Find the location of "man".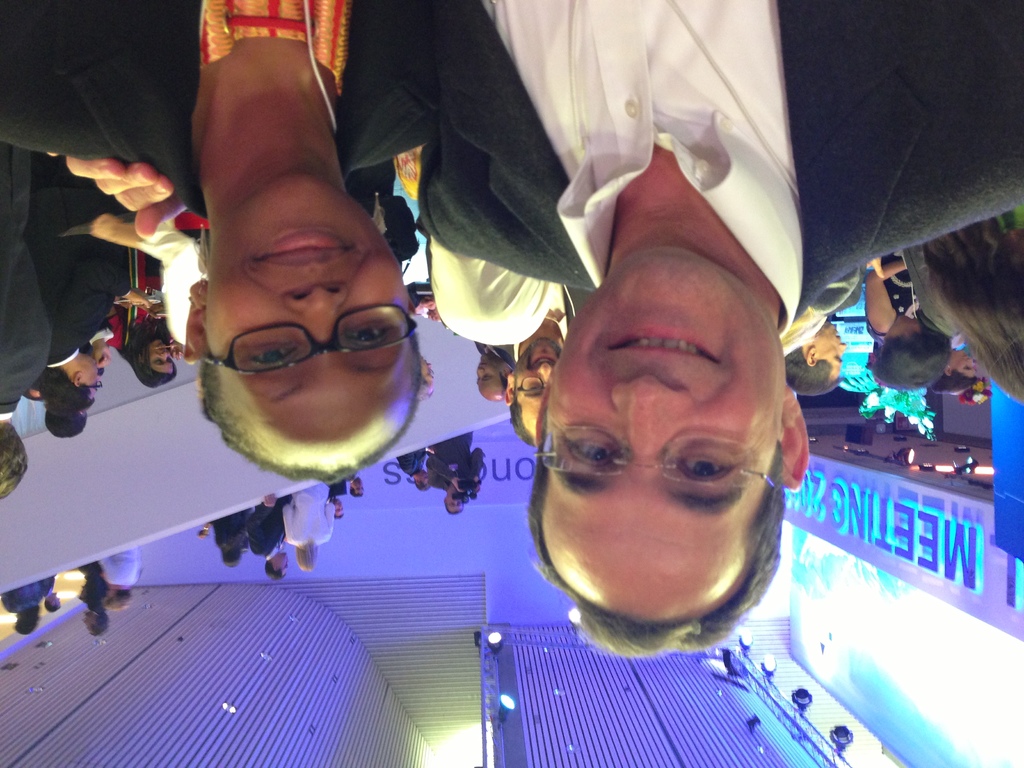
Location: locate(411, 0, 1023, 650).
